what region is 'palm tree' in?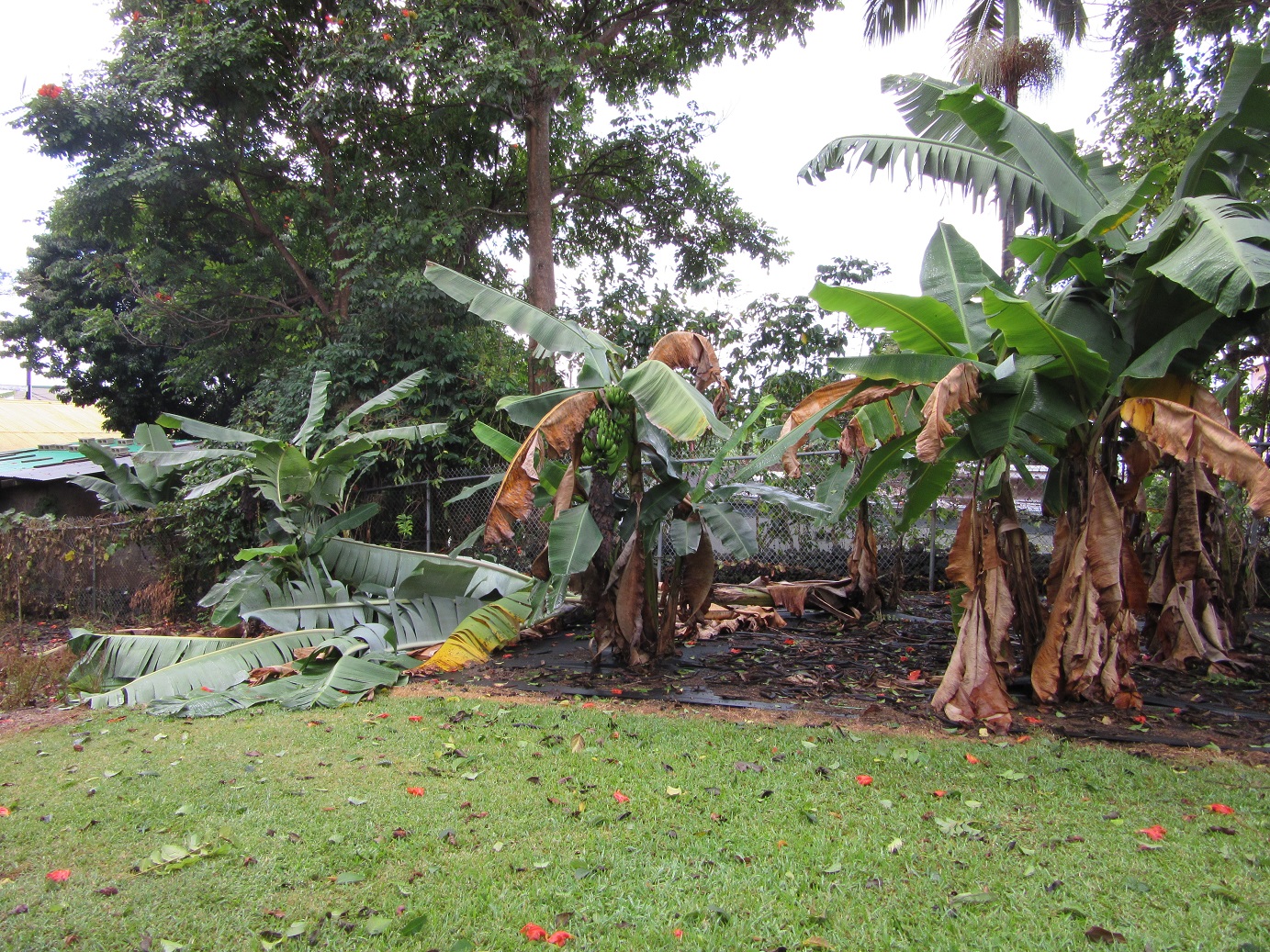
(left=194, top=463, right=489, bottom=658).
